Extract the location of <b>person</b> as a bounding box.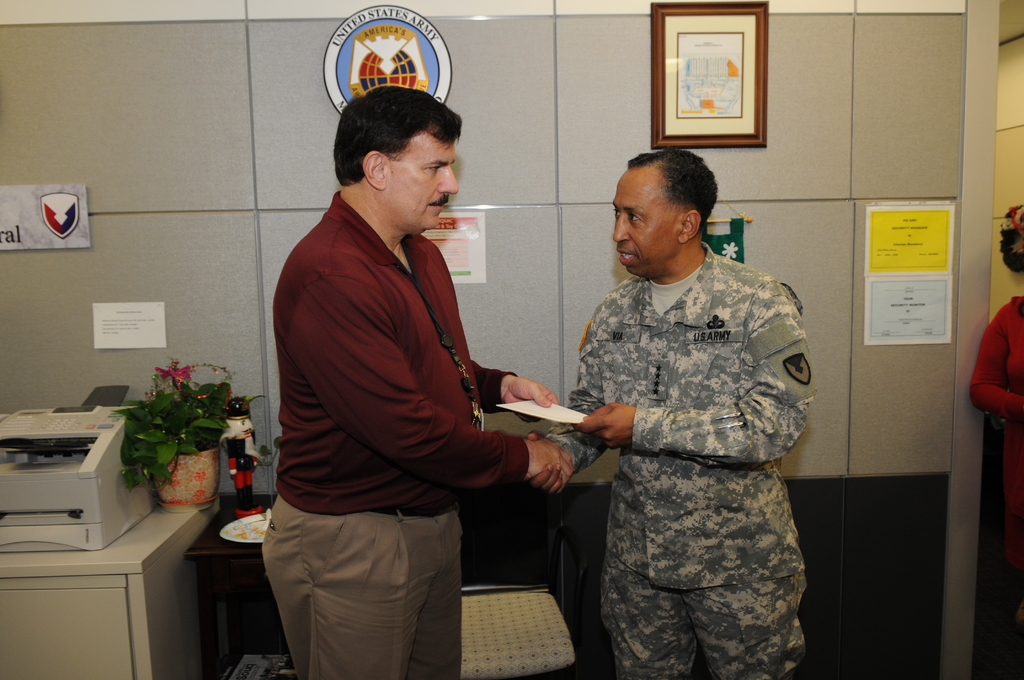
(left=262, top=85, right=574, bottom=679).
